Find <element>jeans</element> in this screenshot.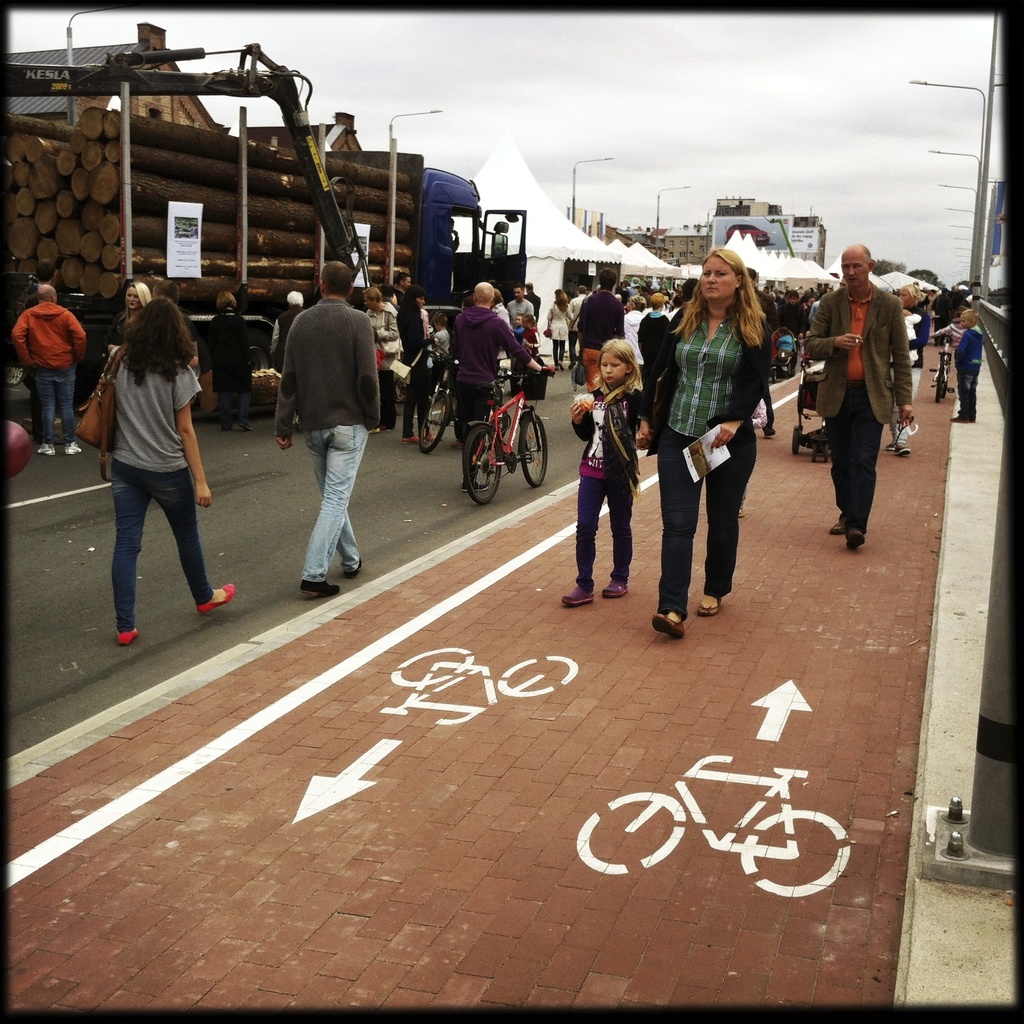
The bounding box for <element>jeans</element> is box(829, 384, 885, 533).
